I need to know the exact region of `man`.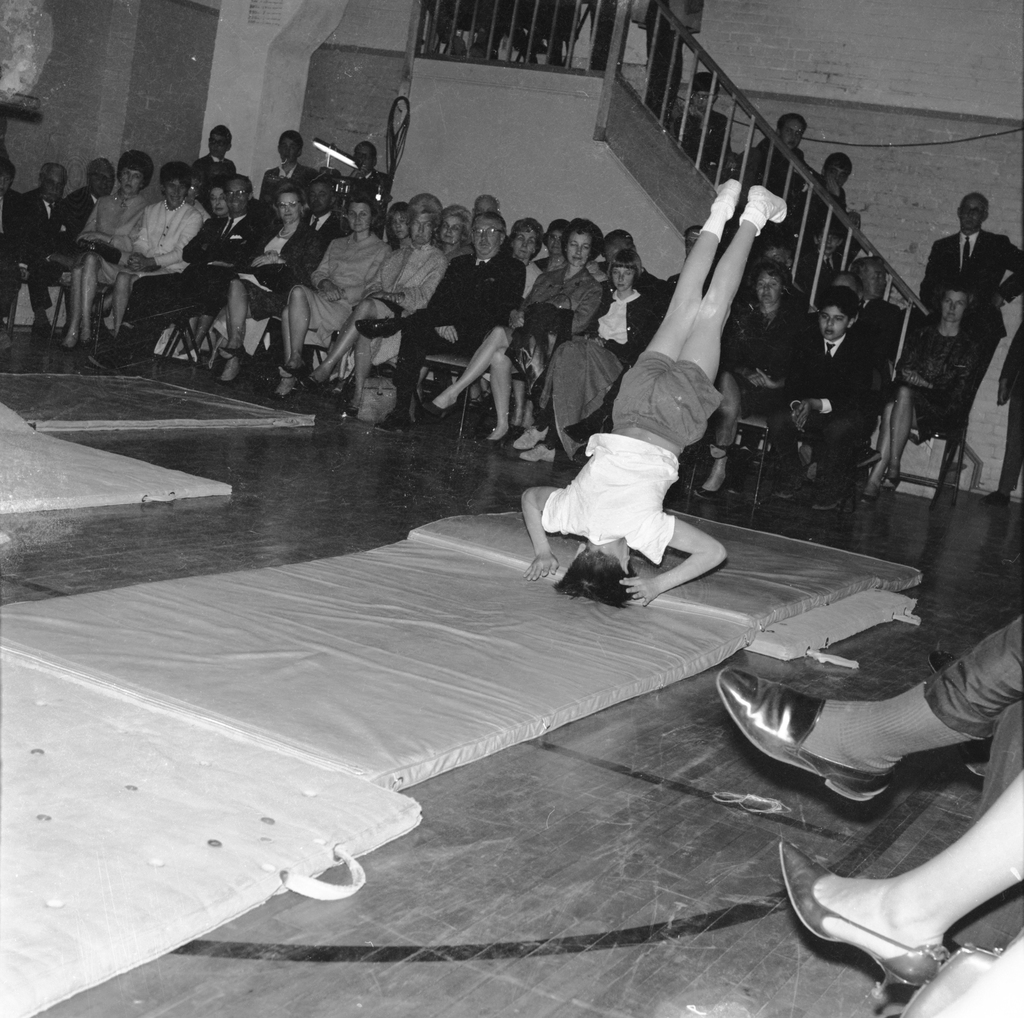
Region: bbox=[25, 164, 67, 329].
